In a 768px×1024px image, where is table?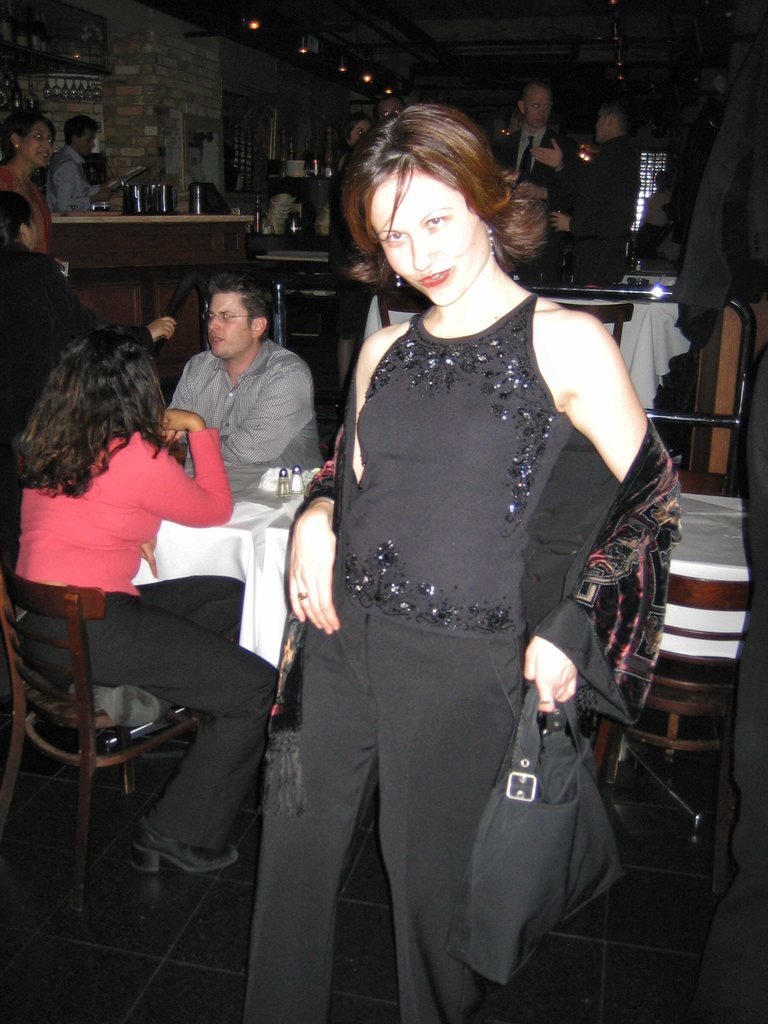
Rect(108, 452, 296, 664).
